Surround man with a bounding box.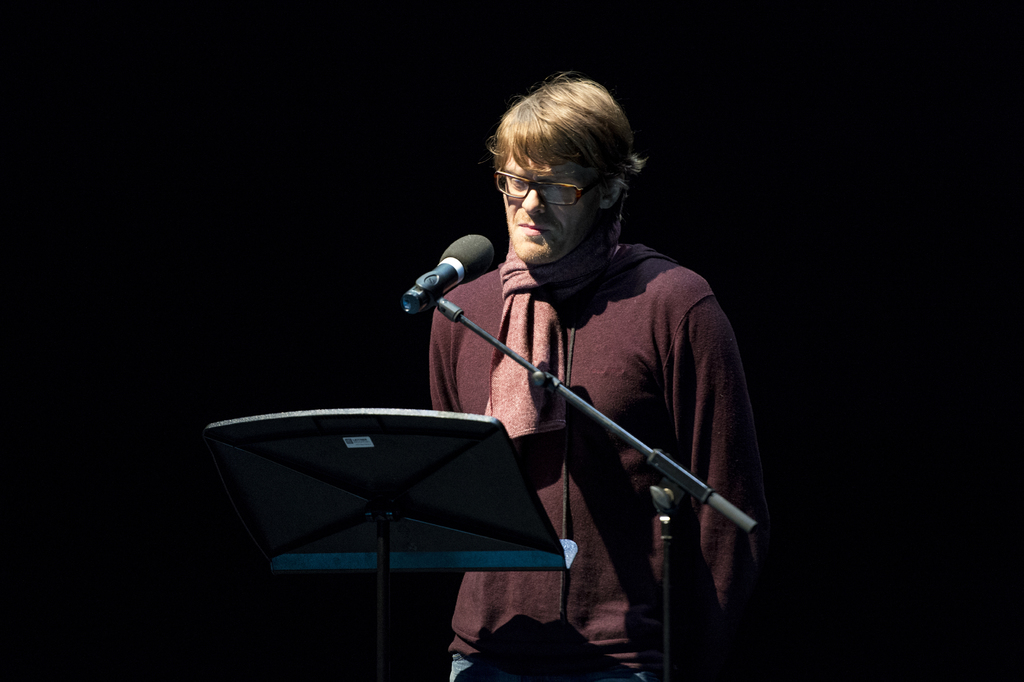
<bbox>378, 83, 772, 641</bbox>.
